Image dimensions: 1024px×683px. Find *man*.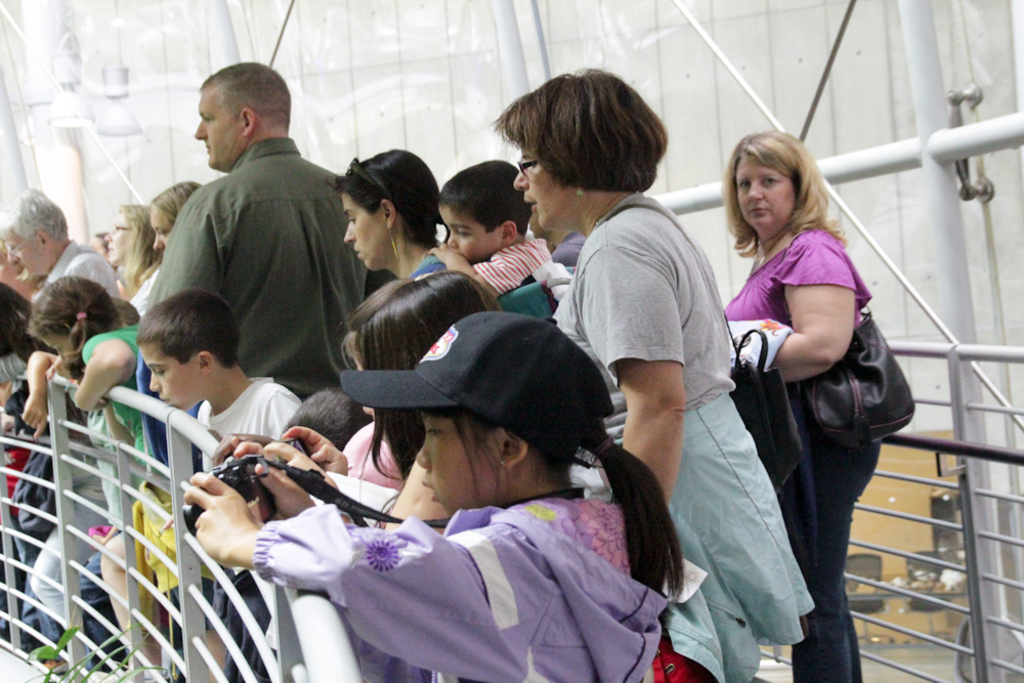
0/187/120/298.
